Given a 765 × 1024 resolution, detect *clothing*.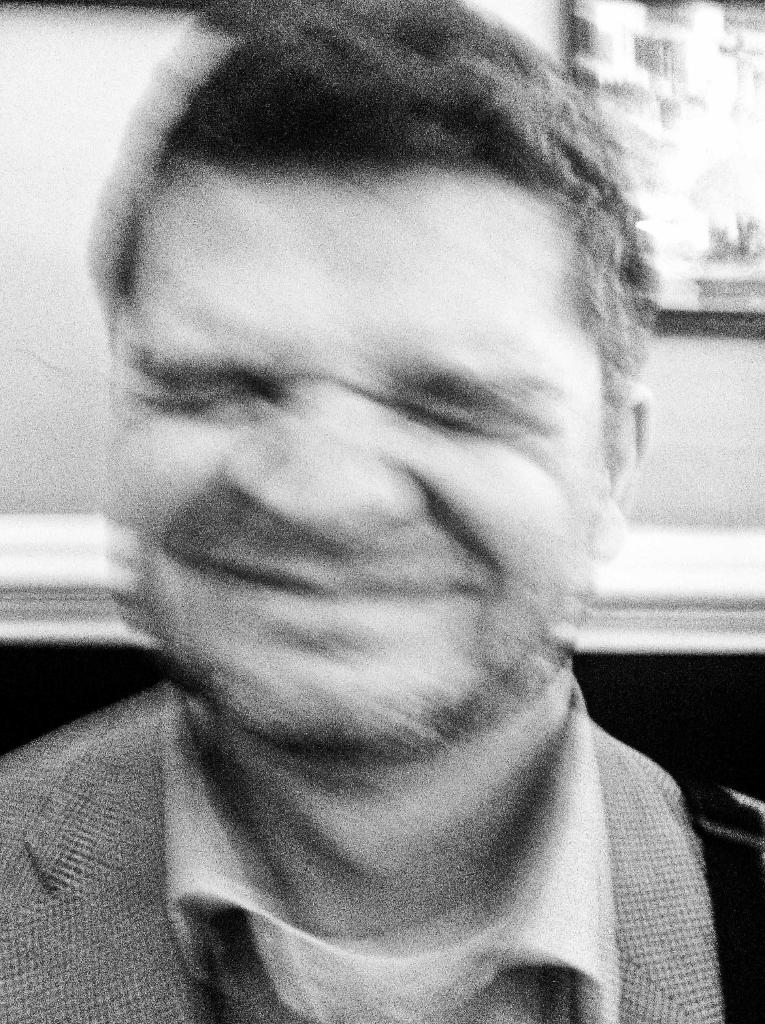
x1=0 y1=700 x2=764 y2=1023.
